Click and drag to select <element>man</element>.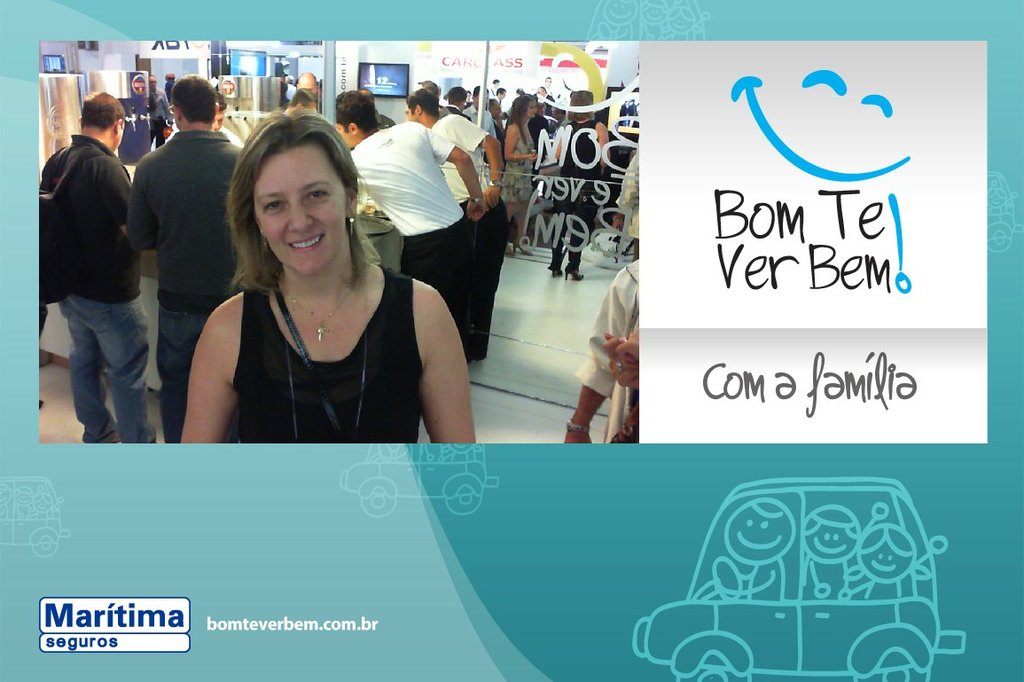
Selection: [324, 85, 493, 325].
